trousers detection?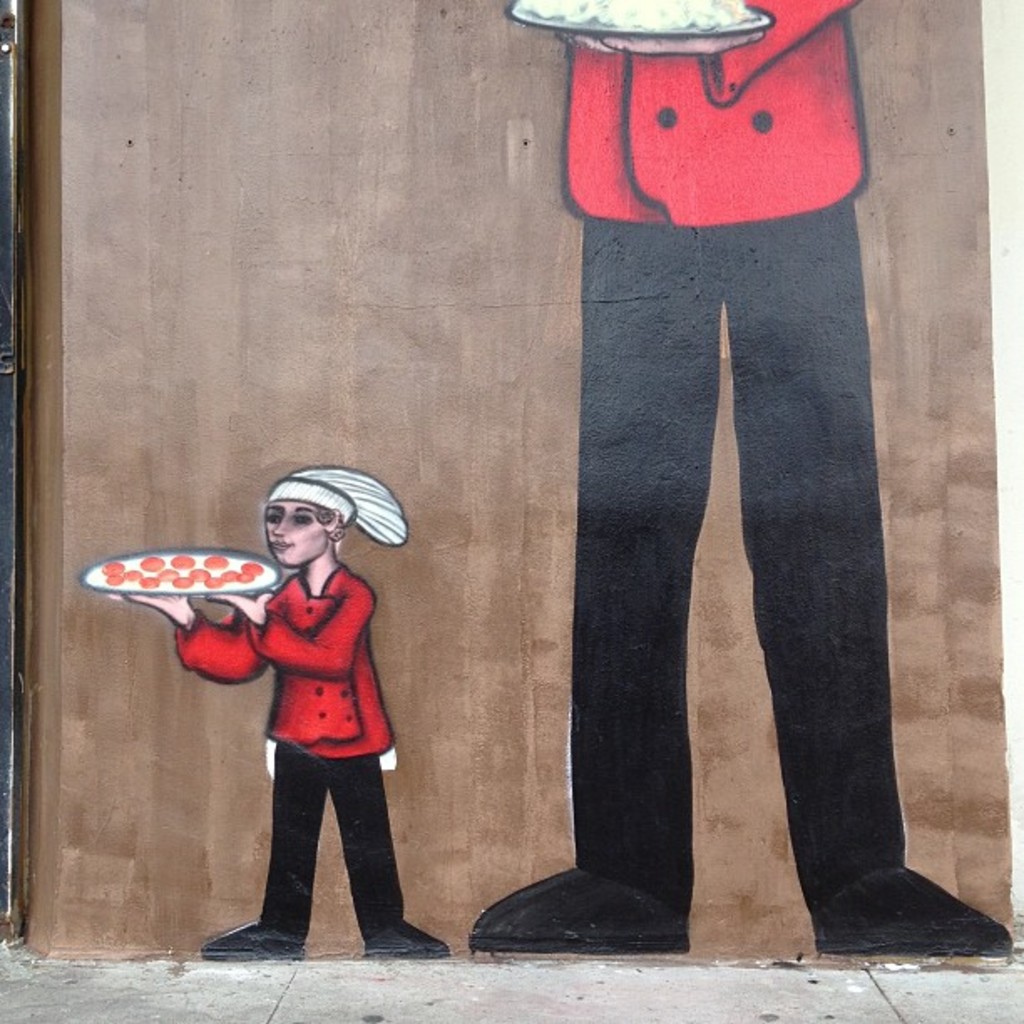
<bbox>256, 746, 410, 924</bbox>
